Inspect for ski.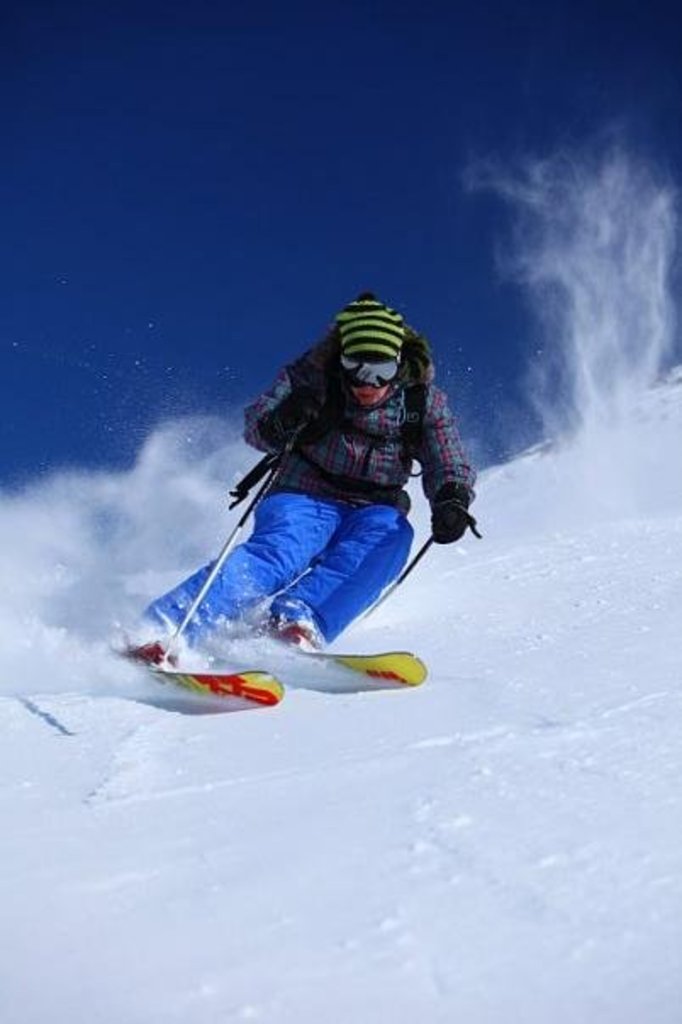
Inspection: <box>300,643,426,702</box>.
